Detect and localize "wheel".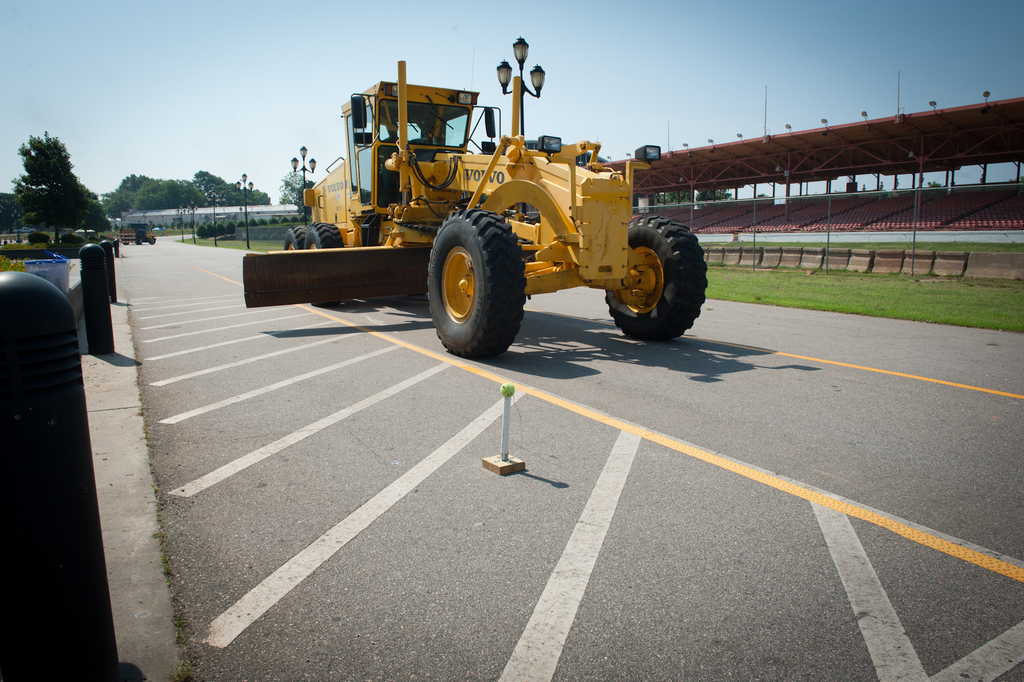
Localized at 601, 213, 707, 340.
